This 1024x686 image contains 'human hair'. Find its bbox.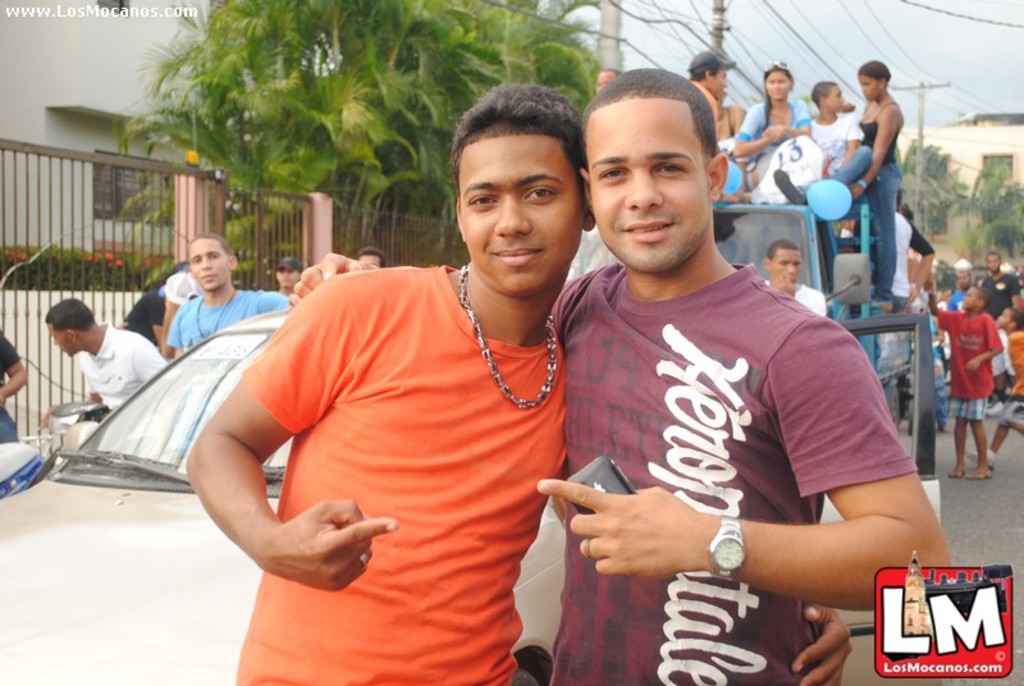
box=[858, 58, 892, 84].
